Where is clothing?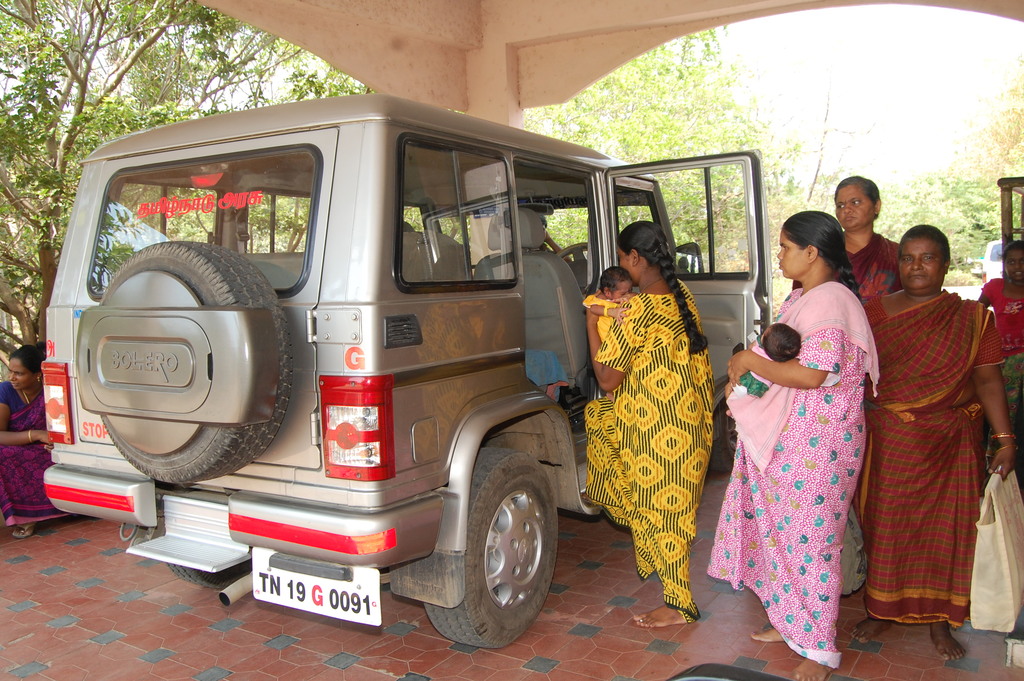
select_region(703, 279, 881, 672).
